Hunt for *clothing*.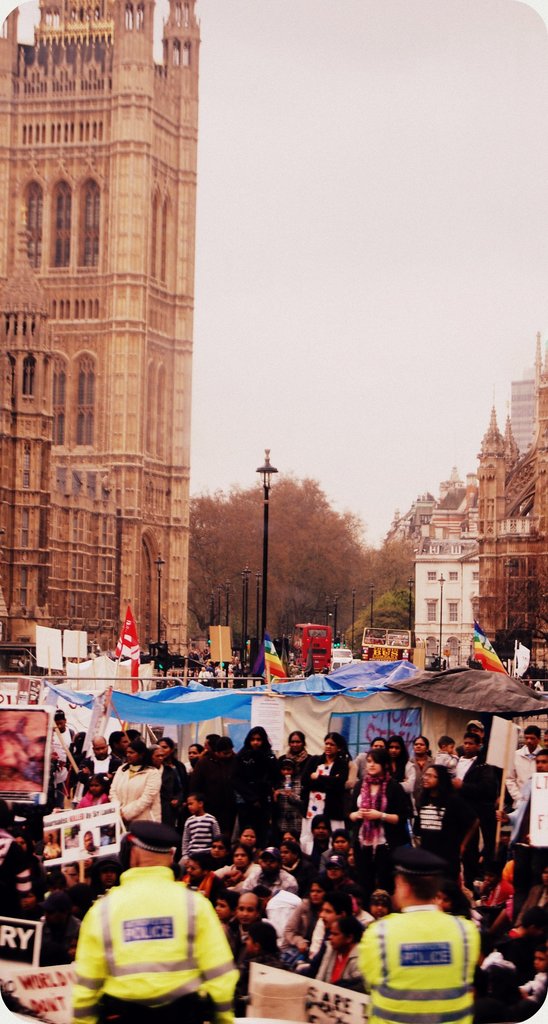
Hunted down at [x1=74, y1=862, x2=251, y2=1020].
